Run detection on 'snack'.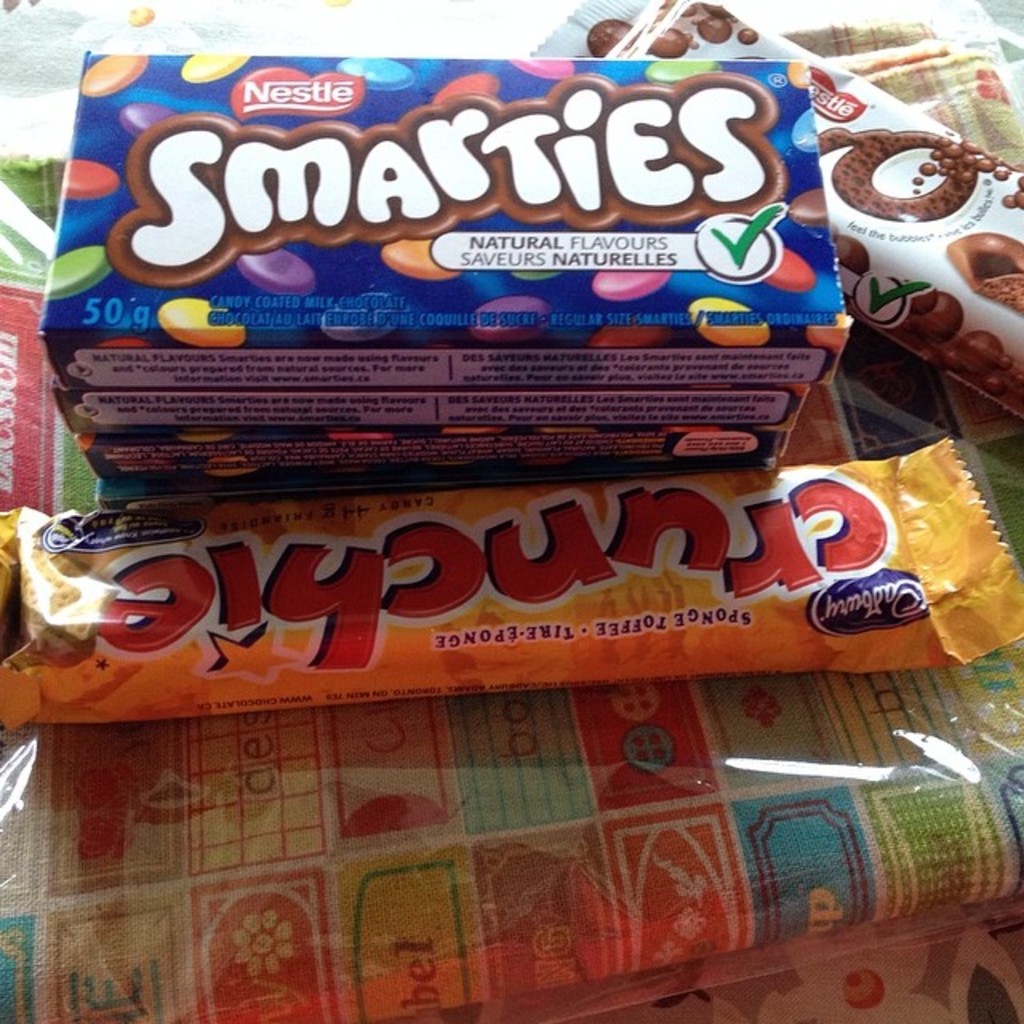
Result: 0:437:1022:739.
